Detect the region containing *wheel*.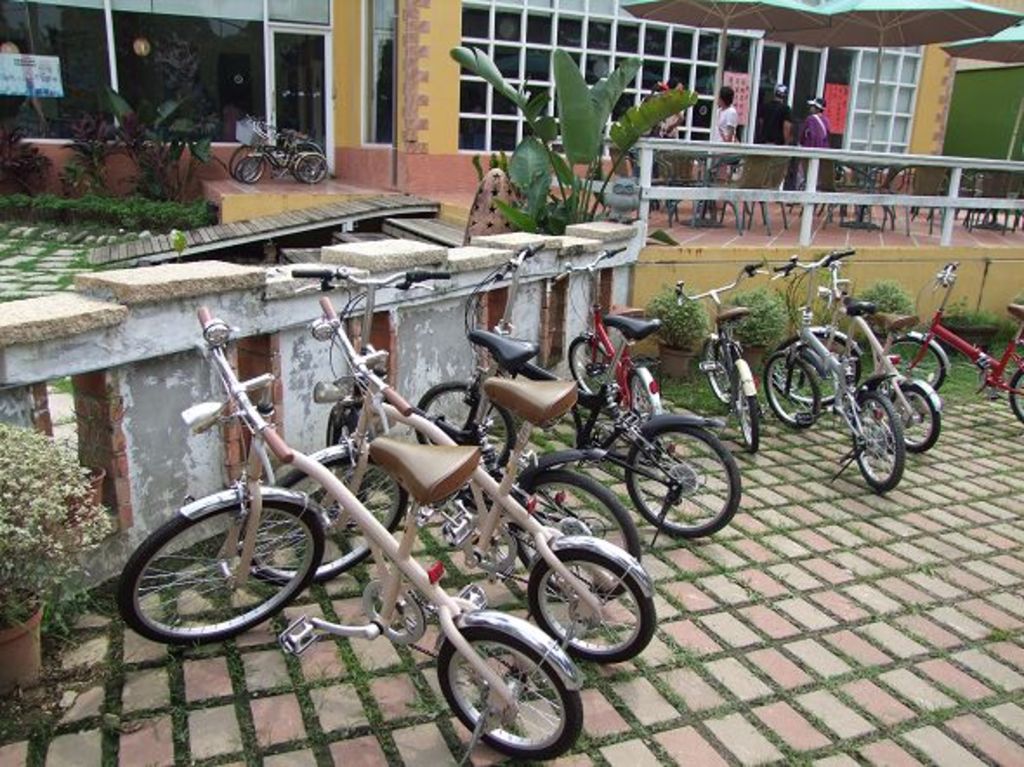
{"left": 113, "top": 491, "right": 328, "bottom": 651}.
